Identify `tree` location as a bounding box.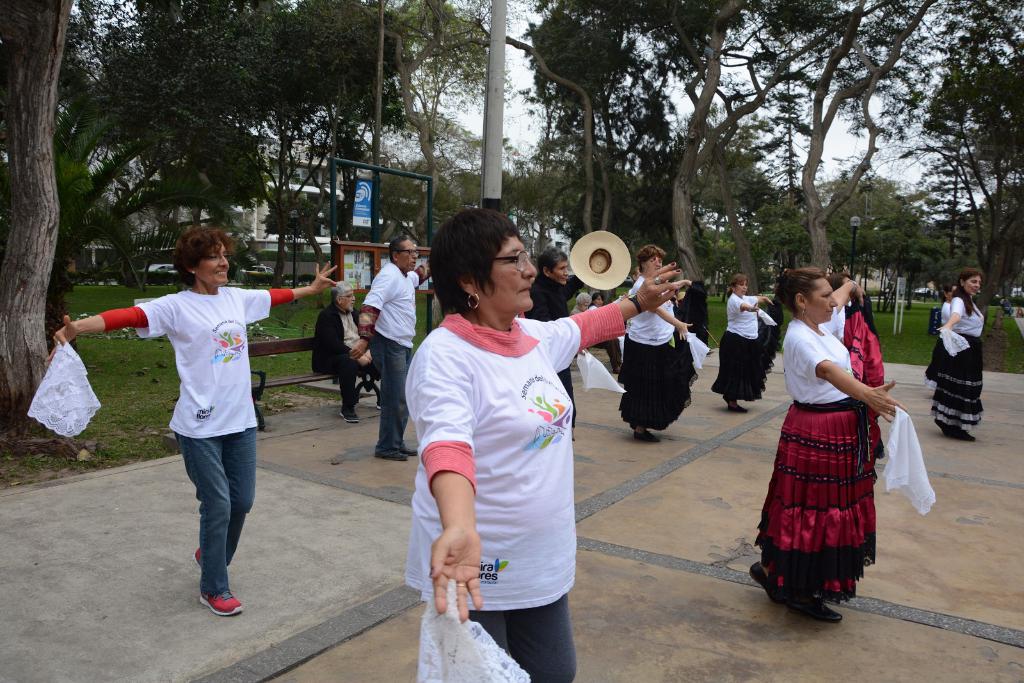
<region>515, 131, 656, 254</region>.
